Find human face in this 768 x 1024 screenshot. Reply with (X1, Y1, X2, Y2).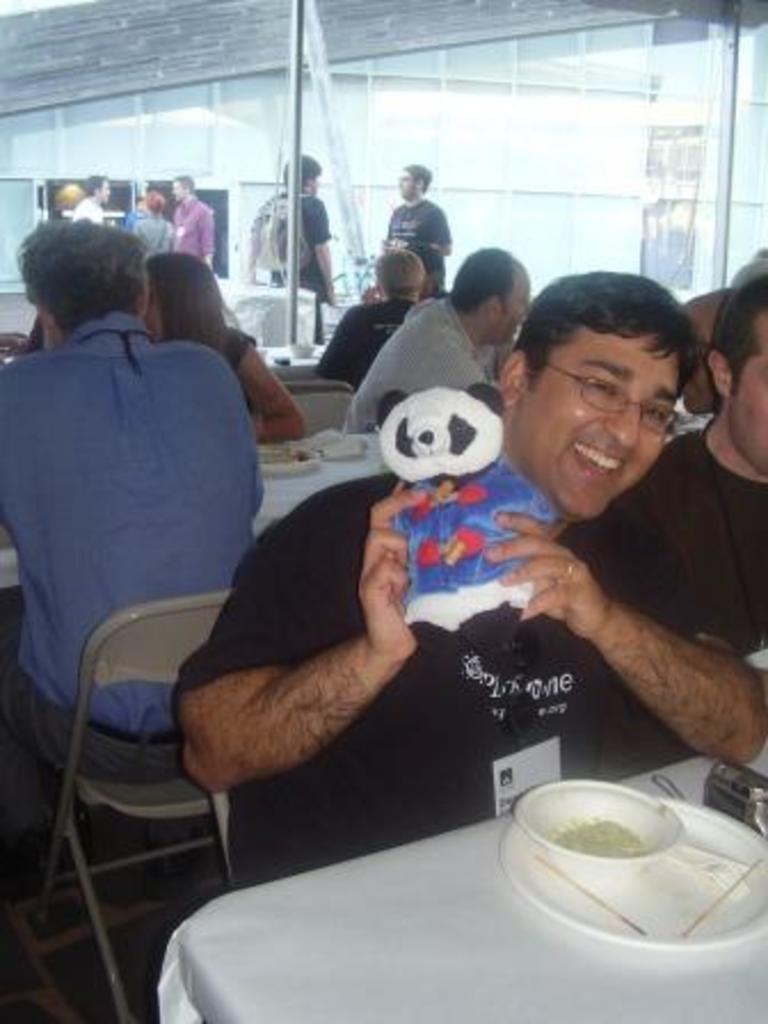
(507, 270, 530, 336).
